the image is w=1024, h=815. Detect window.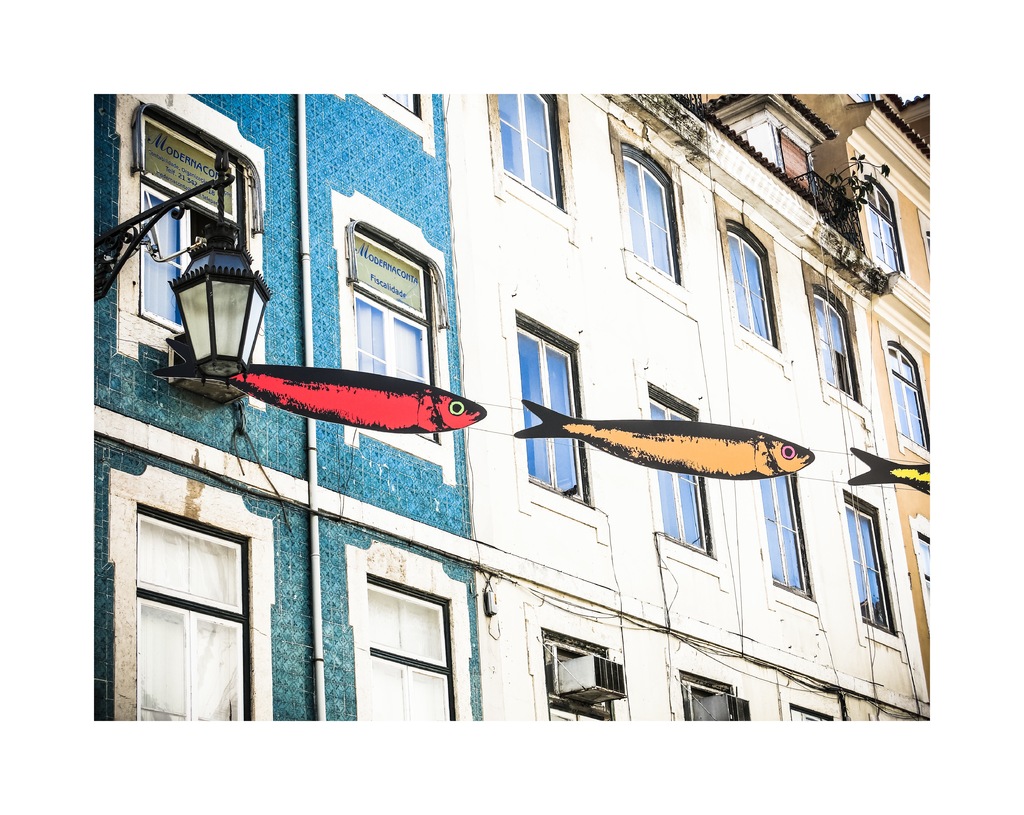
Detection: rect(783, 700, 834, 724).
